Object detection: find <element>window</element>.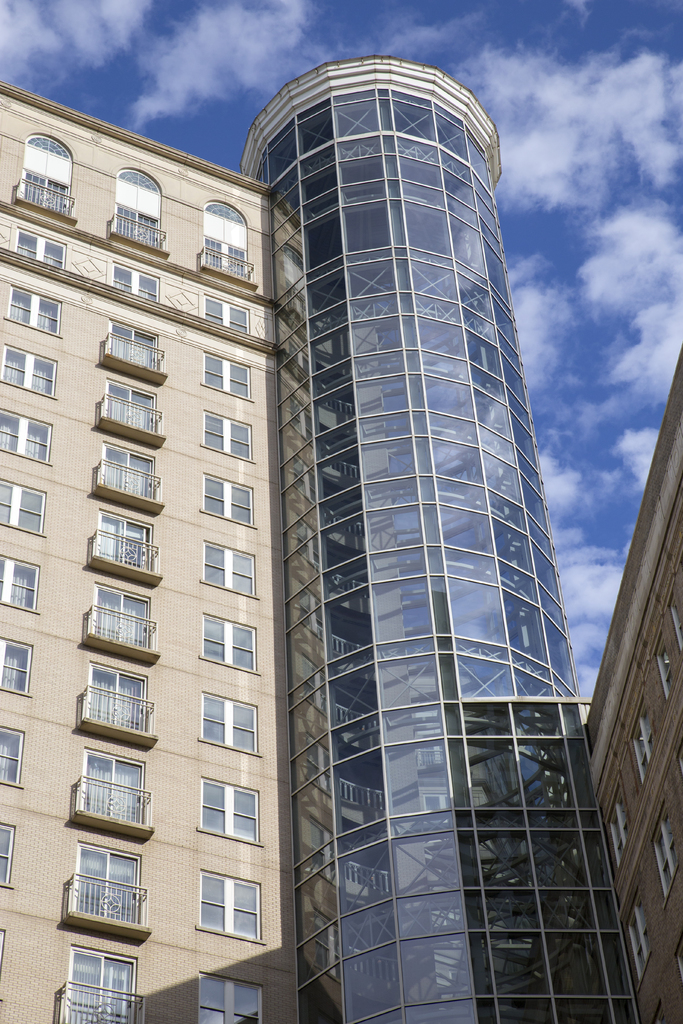
locate(0, 554, 38, 606).
